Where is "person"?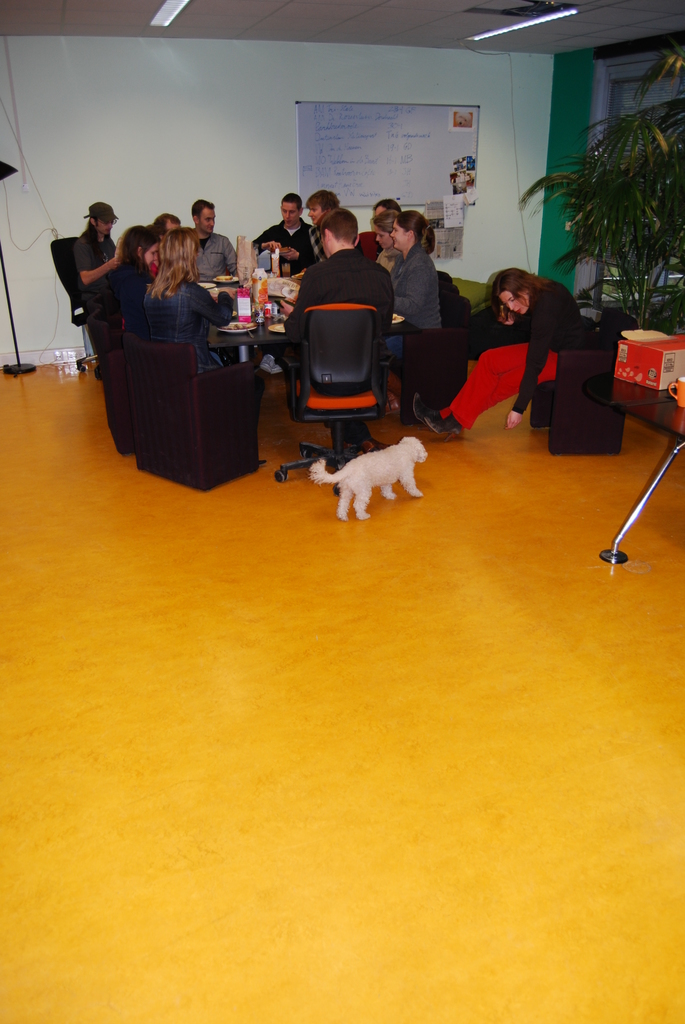
left=294, top=200, right=405, bottom=426.
